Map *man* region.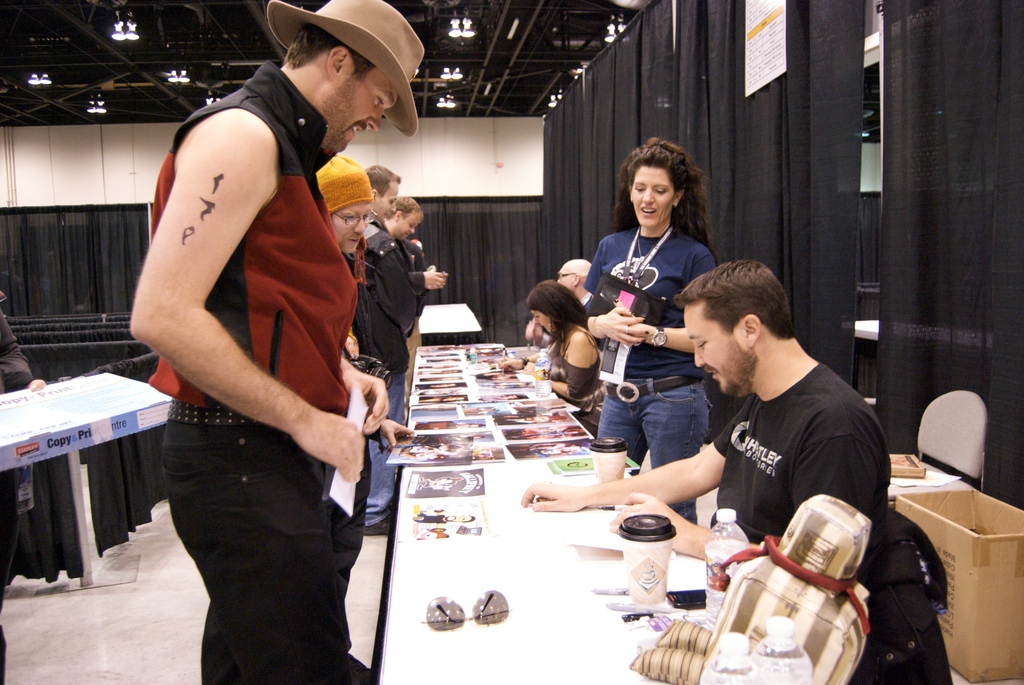
Mapped to bbox=[126, 0, 424, 684].
